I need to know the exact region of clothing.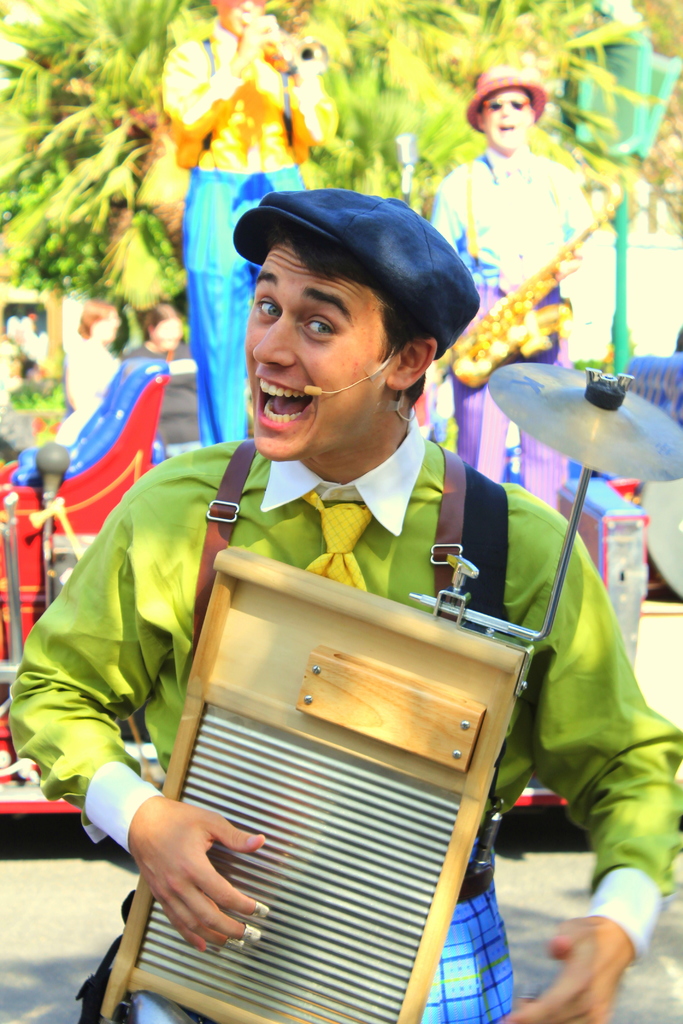
Region: l=432, t=159, r=595, b=515.
